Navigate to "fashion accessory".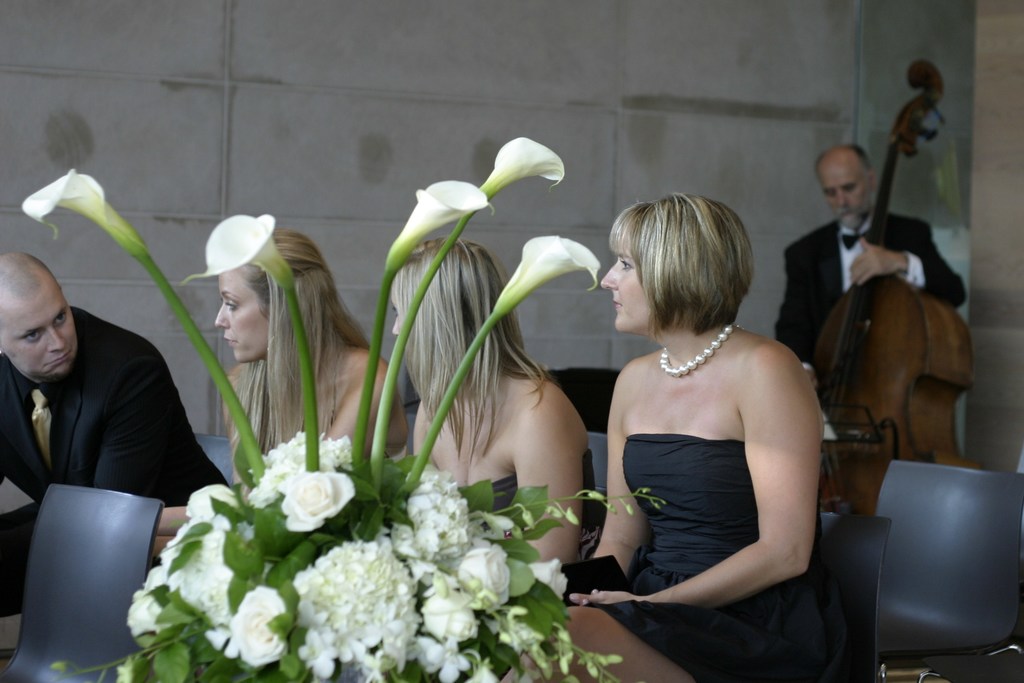
Navigation target: bbox(0, 348, 4, 358).
